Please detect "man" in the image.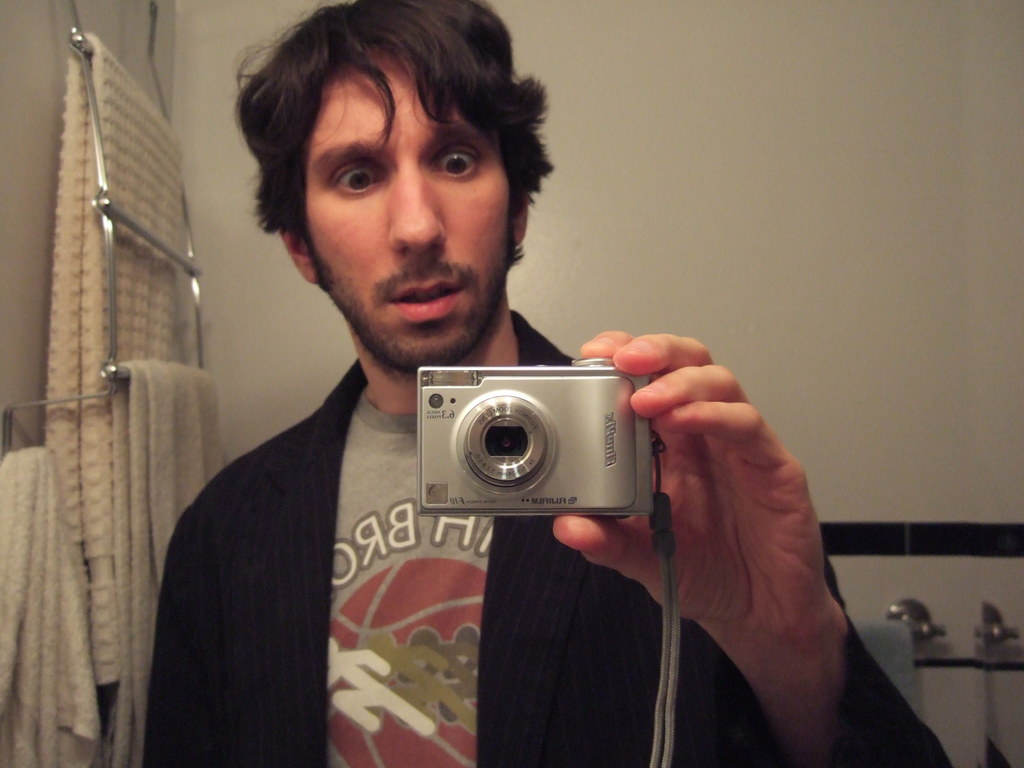
124,80,902,703.
